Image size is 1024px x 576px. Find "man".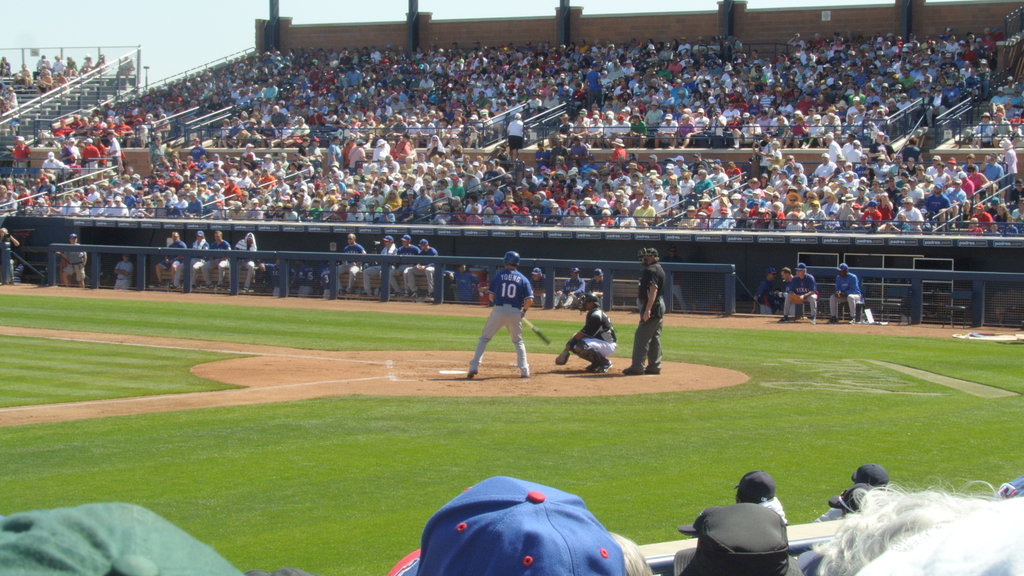
bbox=[696, 170, 713, 193].
